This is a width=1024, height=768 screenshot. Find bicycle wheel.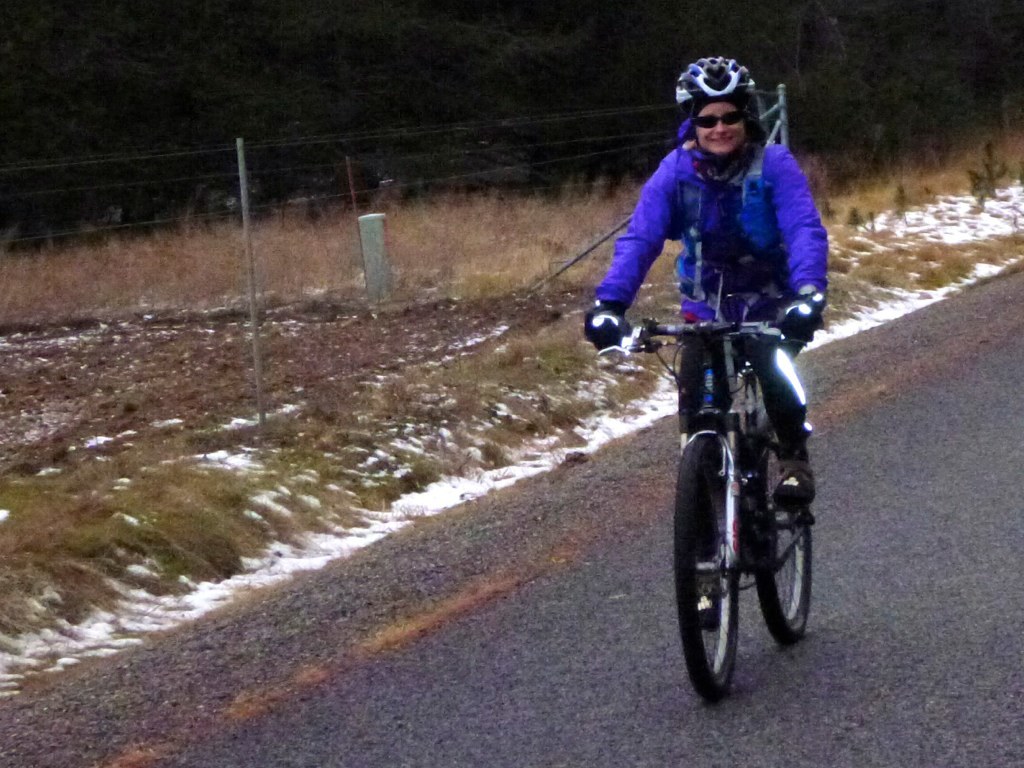
Bounding box: box=[673, 435, 742, 707].
